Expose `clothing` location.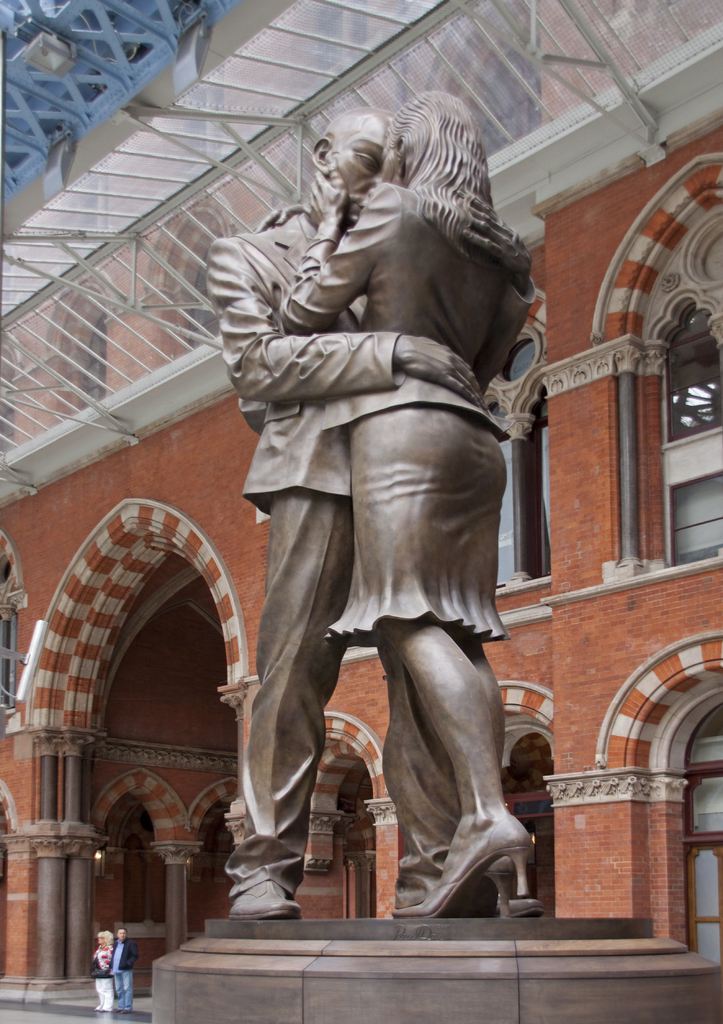
Exposed at BBox(221, 188, 463, 900).
